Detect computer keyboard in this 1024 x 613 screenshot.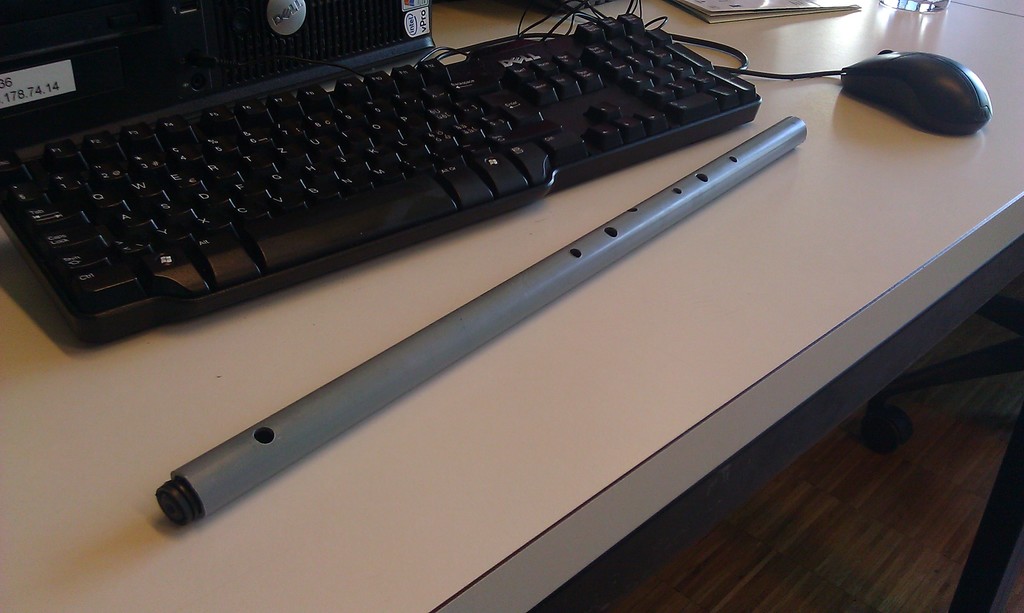
Detection: [0, 10, 764, 347].
